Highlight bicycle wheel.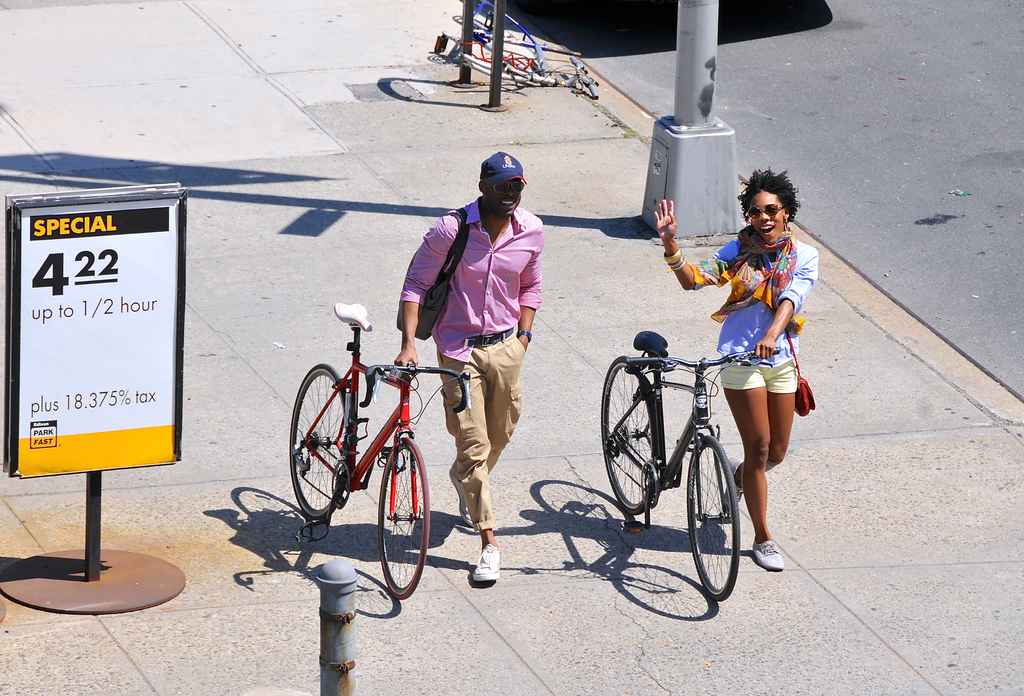
Highlighted region: pyautogui.locateOnScreen(376, 435, 433, 604).
